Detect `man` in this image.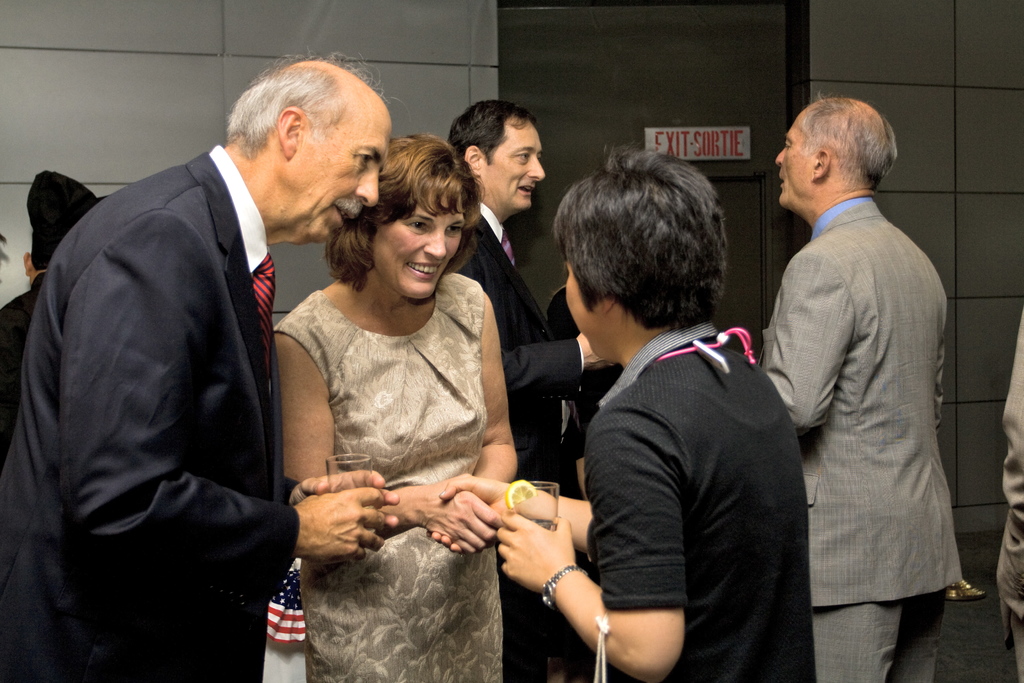
Detection: {"left": 754, "top": 97, "right": 965, "bottom": 682}.
